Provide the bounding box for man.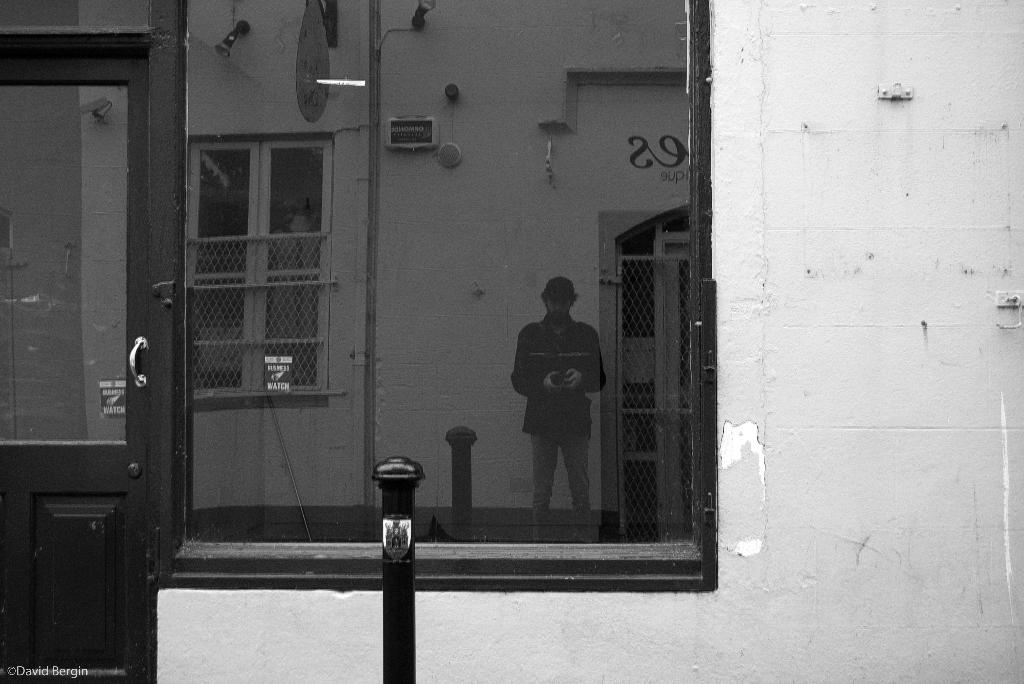
{"left": 509, "top": 273, "right": 607, "bottom": 550}.
